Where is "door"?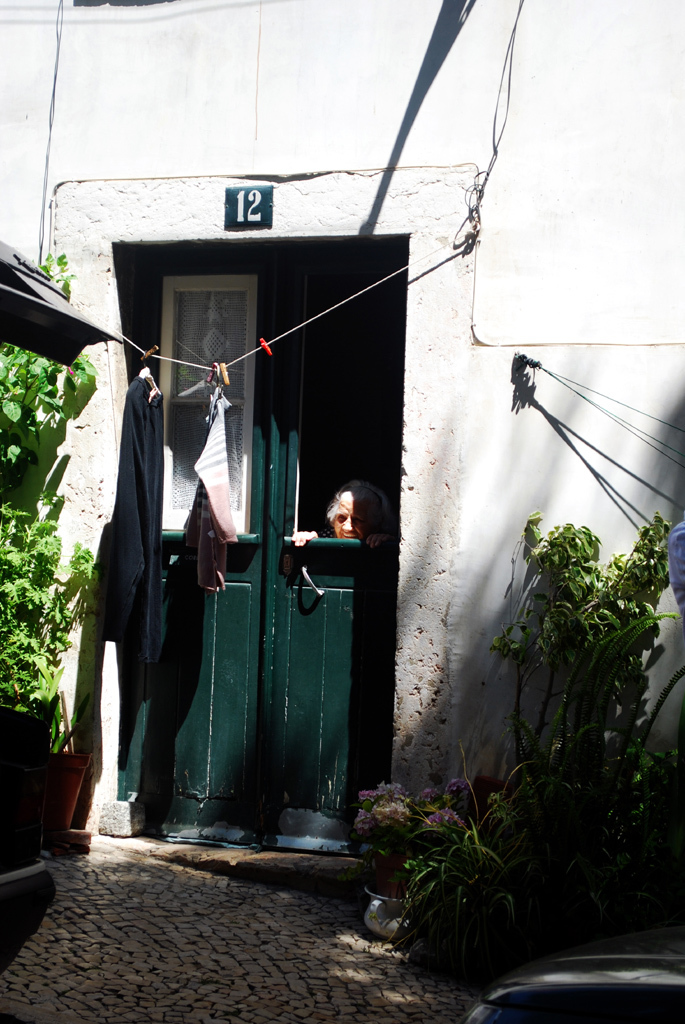
x1=271 y1=262 x2=390 y2=845.
